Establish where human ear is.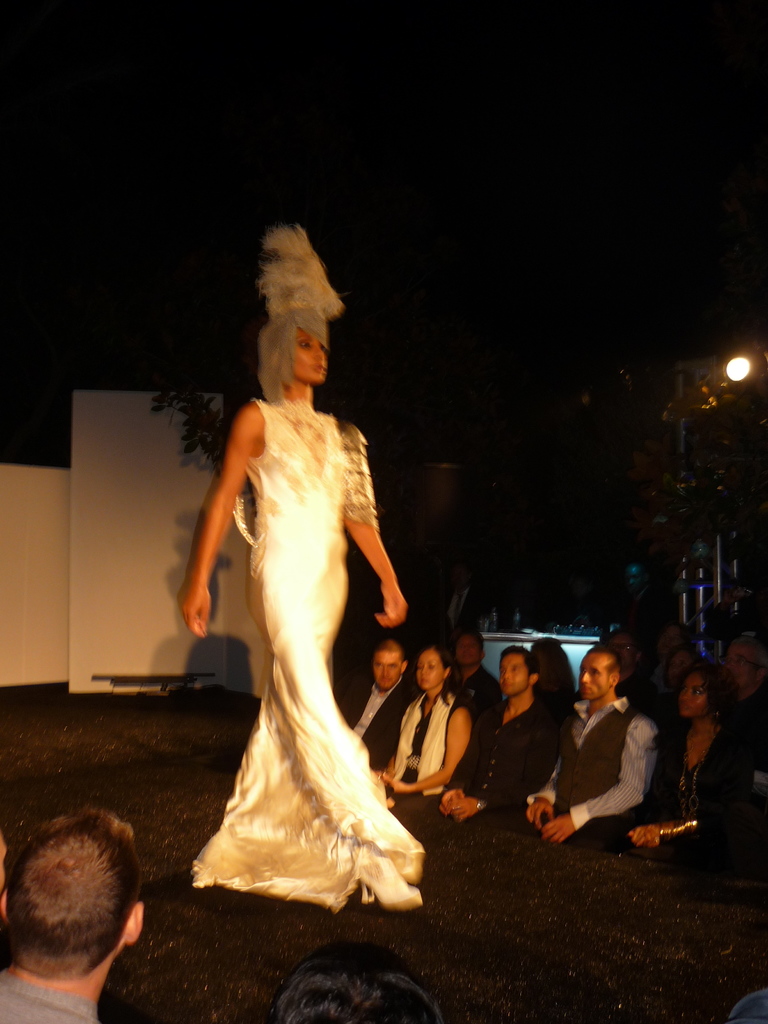
Established at 529 670 540 686.
